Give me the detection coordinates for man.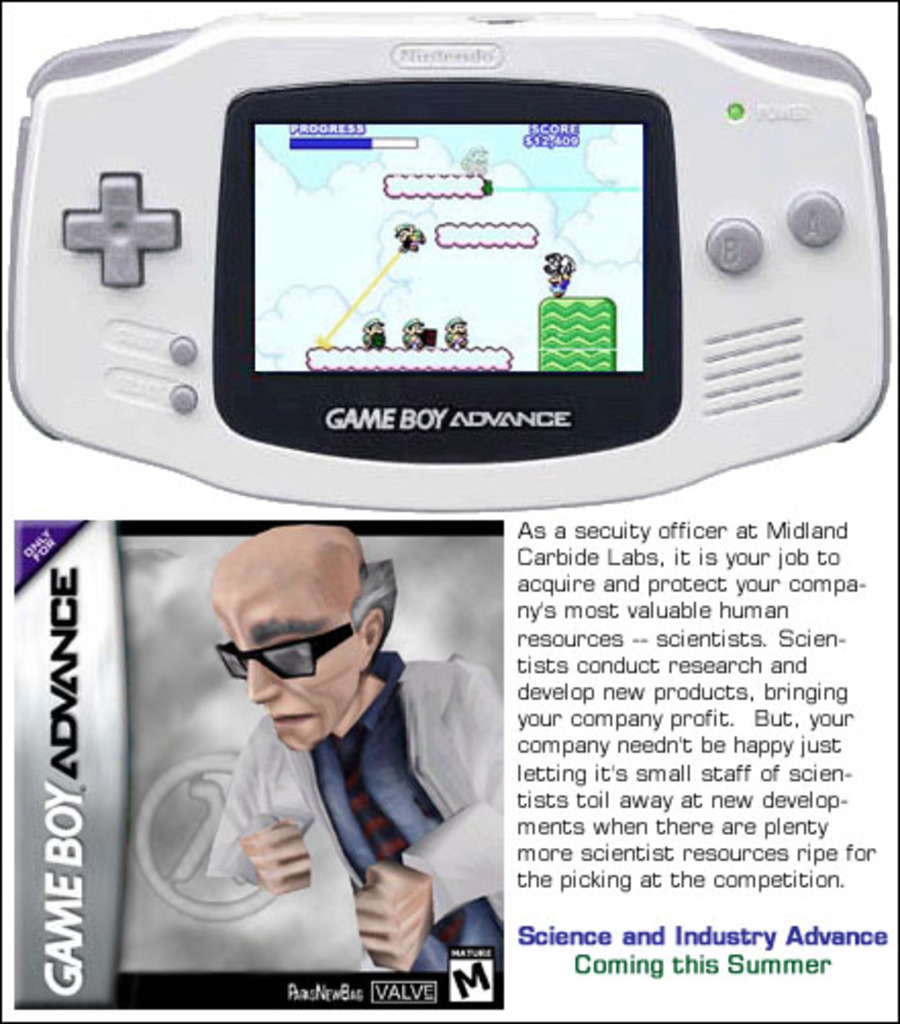
left=178, top=518, right=508, bottom=979.
